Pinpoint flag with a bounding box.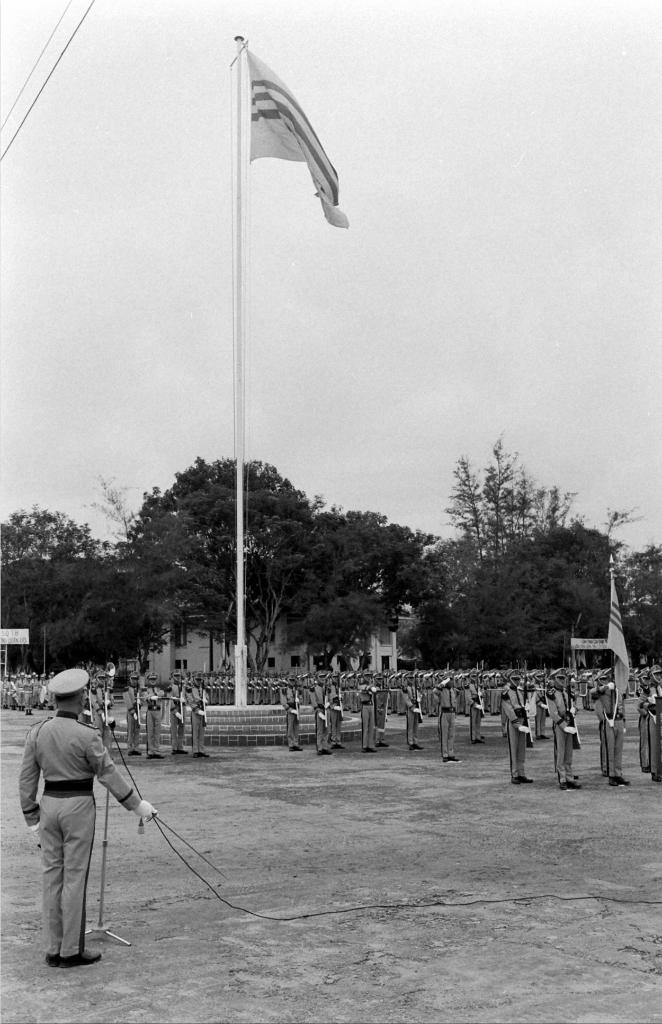
[left=333, top=676, right=343, bottom=732].
